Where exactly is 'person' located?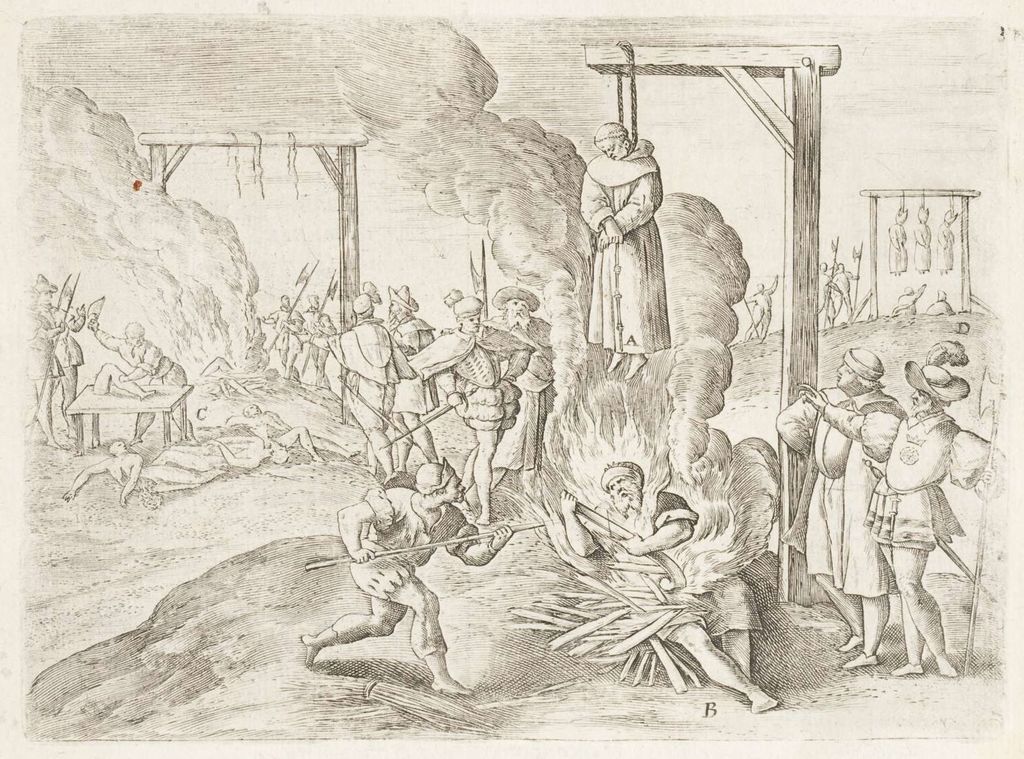
Its bounding box is region(864, 383, 966, 675).
